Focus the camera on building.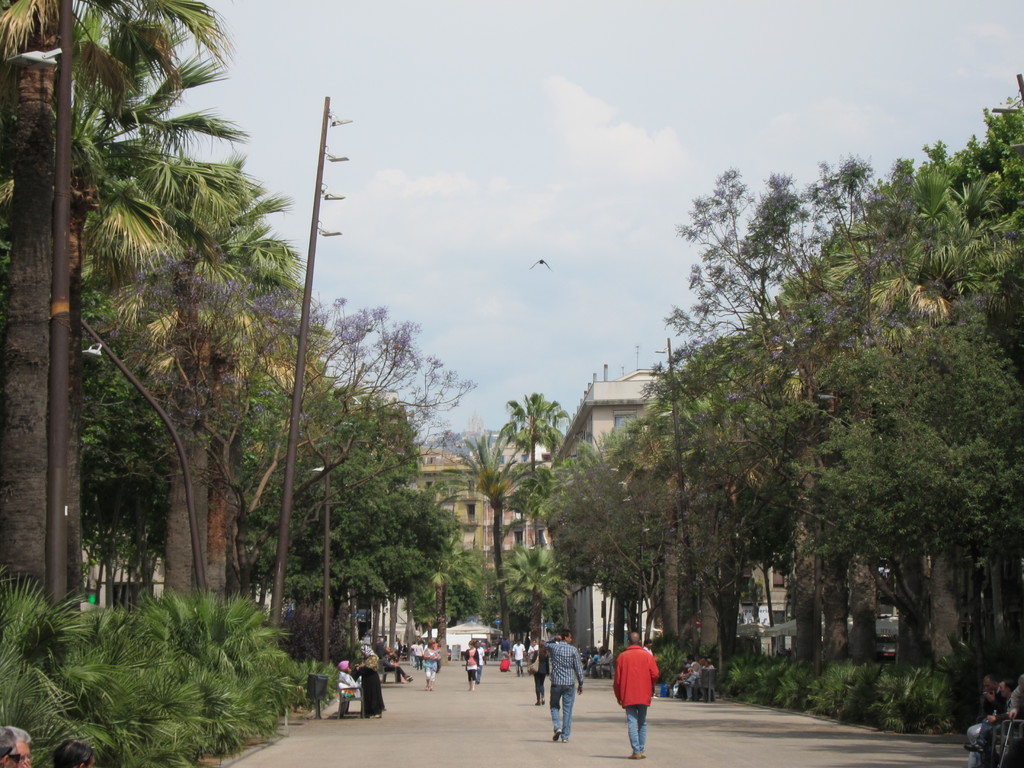
Focus region: 481:465:556:564.
